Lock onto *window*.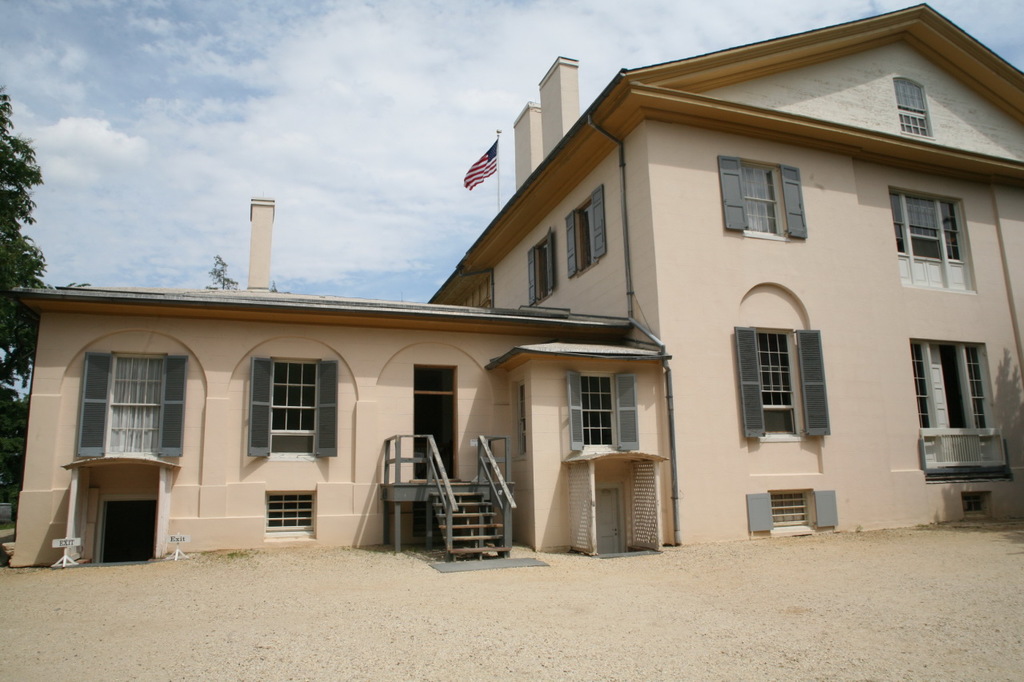
Locked: pyautogui.locateOnScreen(523, 227, 556, 304).
